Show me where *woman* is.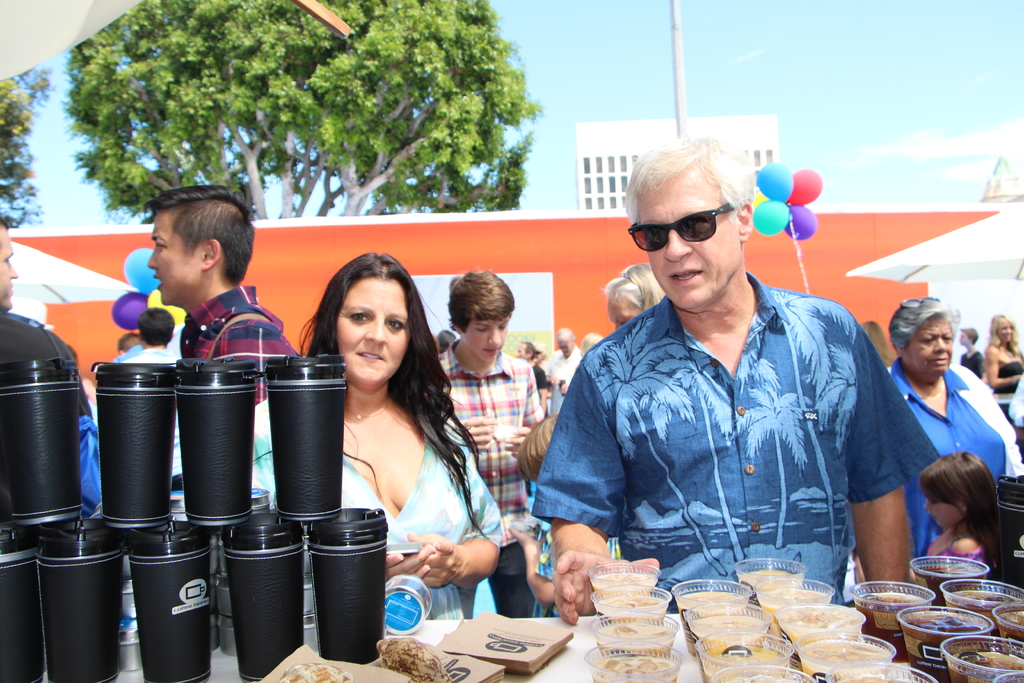
*woman* is at box=[982, 312, 1023, 395].
